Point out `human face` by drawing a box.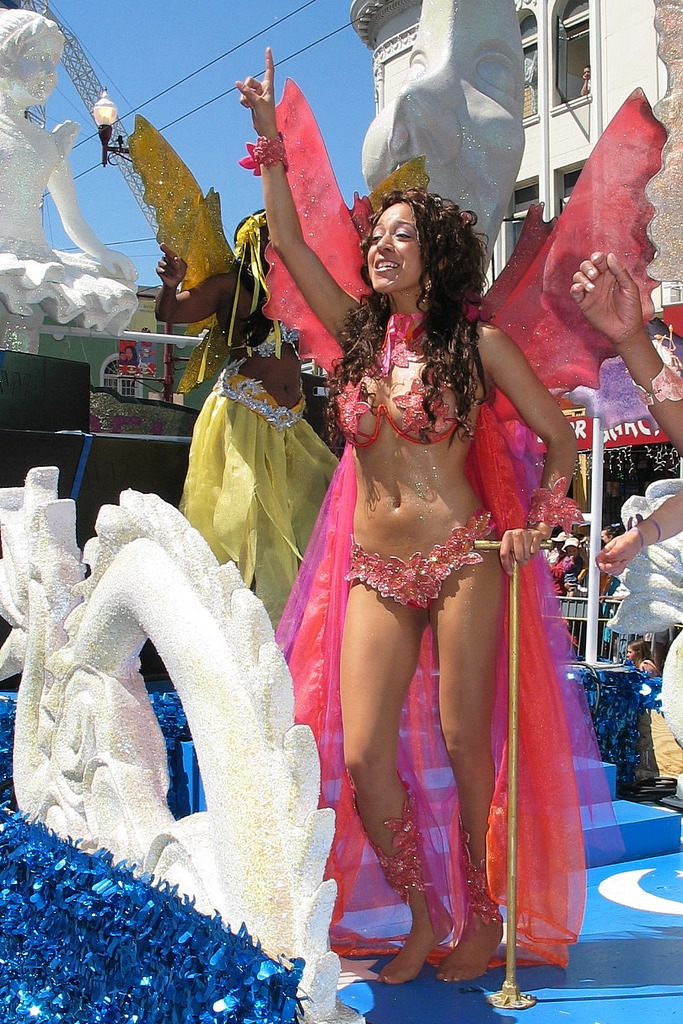
[3,39,55,110].
